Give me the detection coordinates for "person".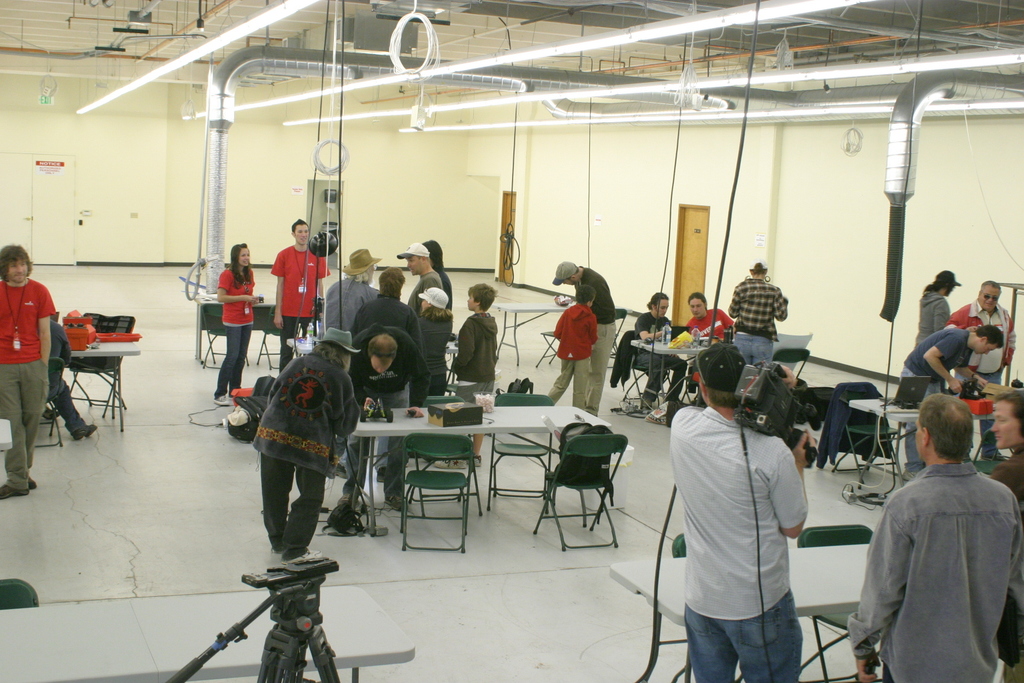
box=[347, 264, 421, 344].
